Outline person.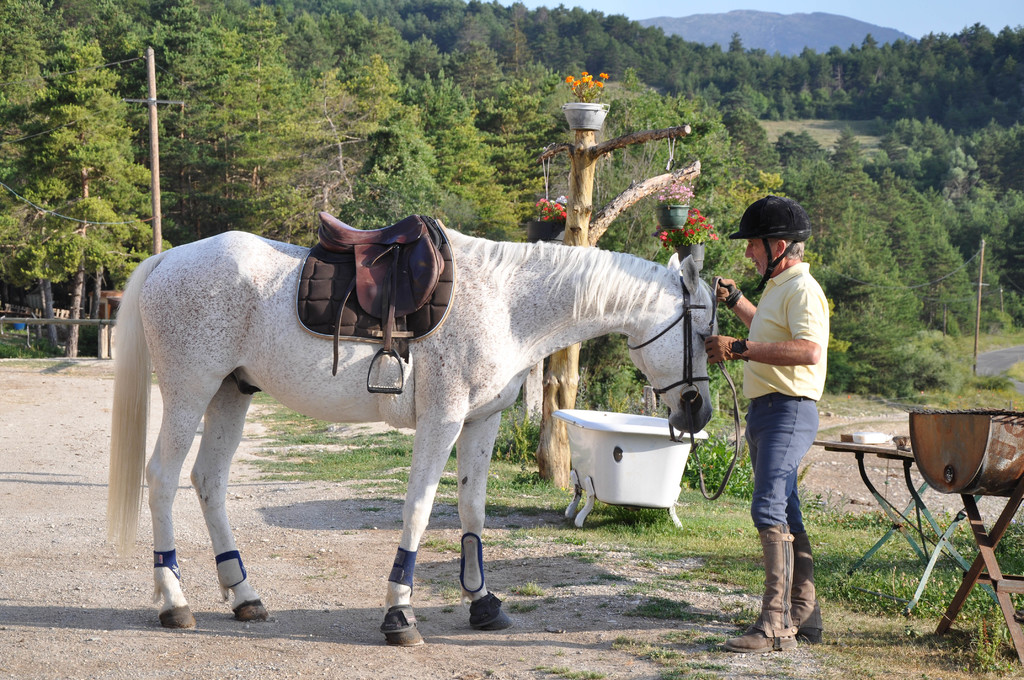
Outline: detection(703, 195, 828, 650).
